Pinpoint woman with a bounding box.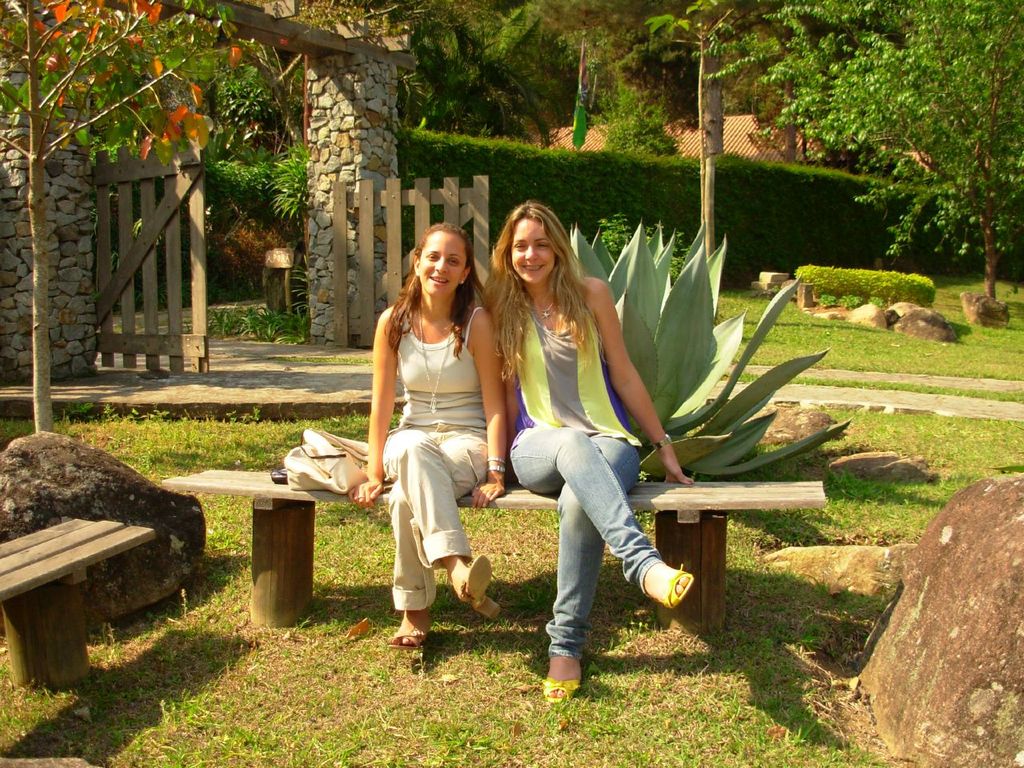
{"x1": 480, "y1": 202, "x2": 696, "y2": 710}.
